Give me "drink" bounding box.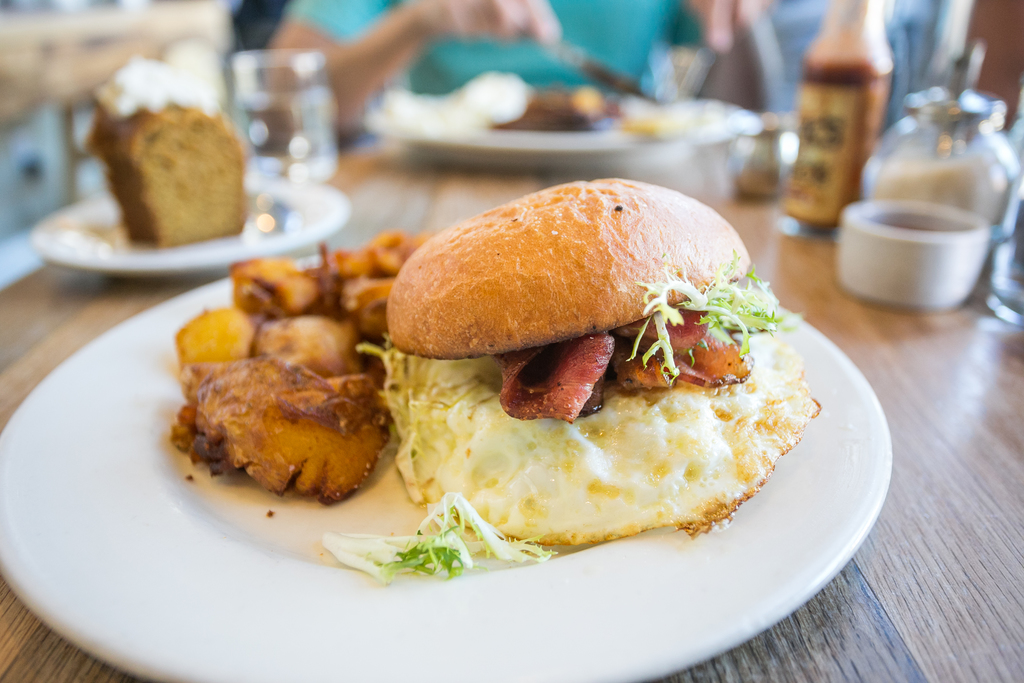
bbox(803, 54, 896, 231).
